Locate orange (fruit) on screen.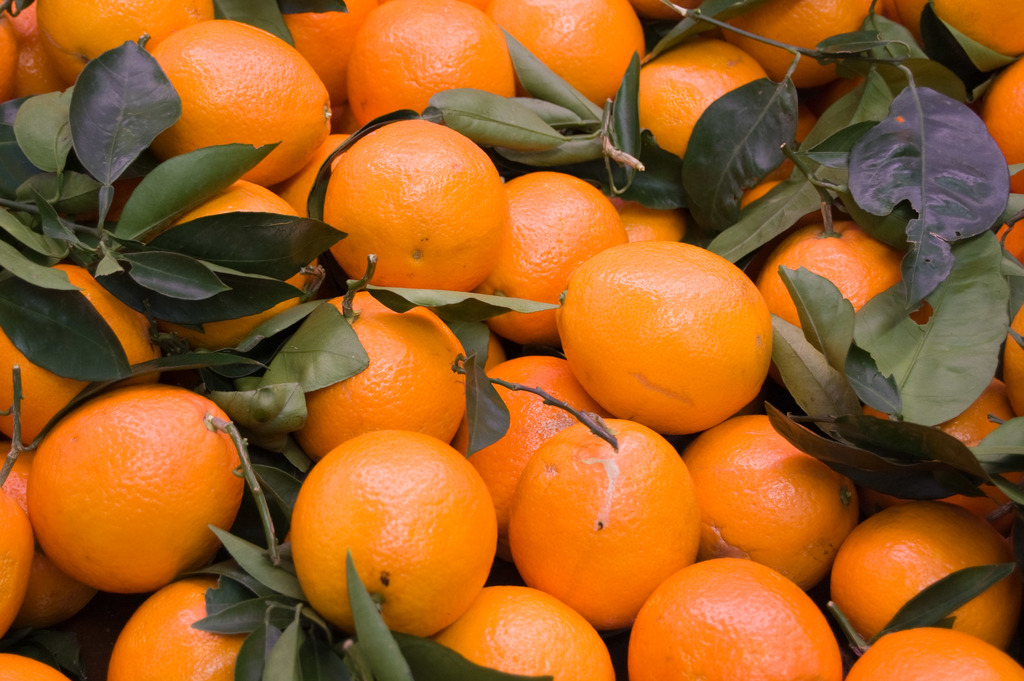
On screen at 152,0,349,158.
